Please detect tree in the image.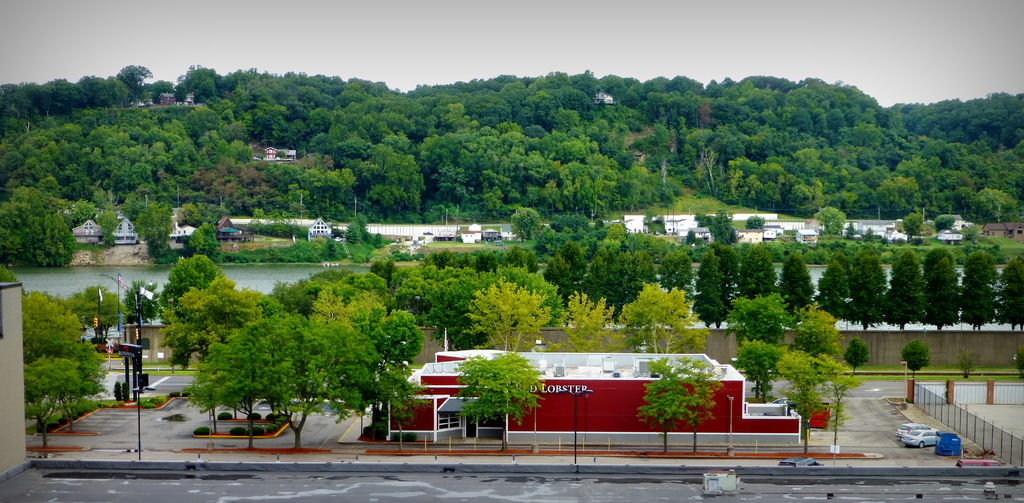
726:290:791:352.
